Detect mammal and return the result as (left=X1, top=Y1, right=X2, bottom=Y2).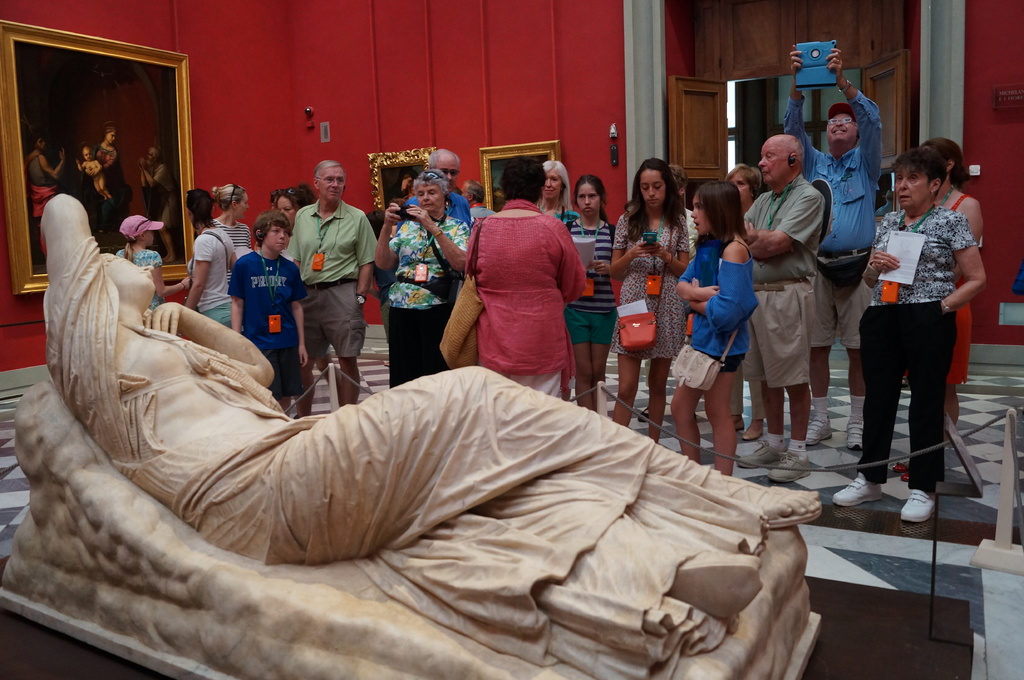
(left=399, top=148, right=474, bottom=231).
